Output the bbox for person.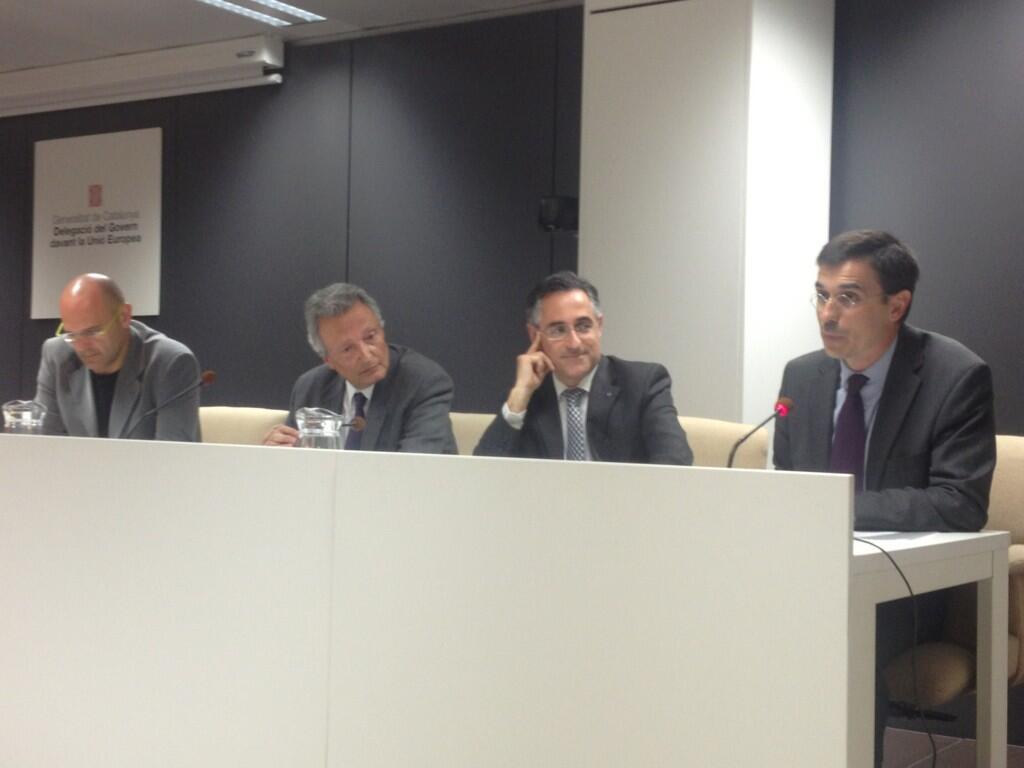
(262,283,456,457).
